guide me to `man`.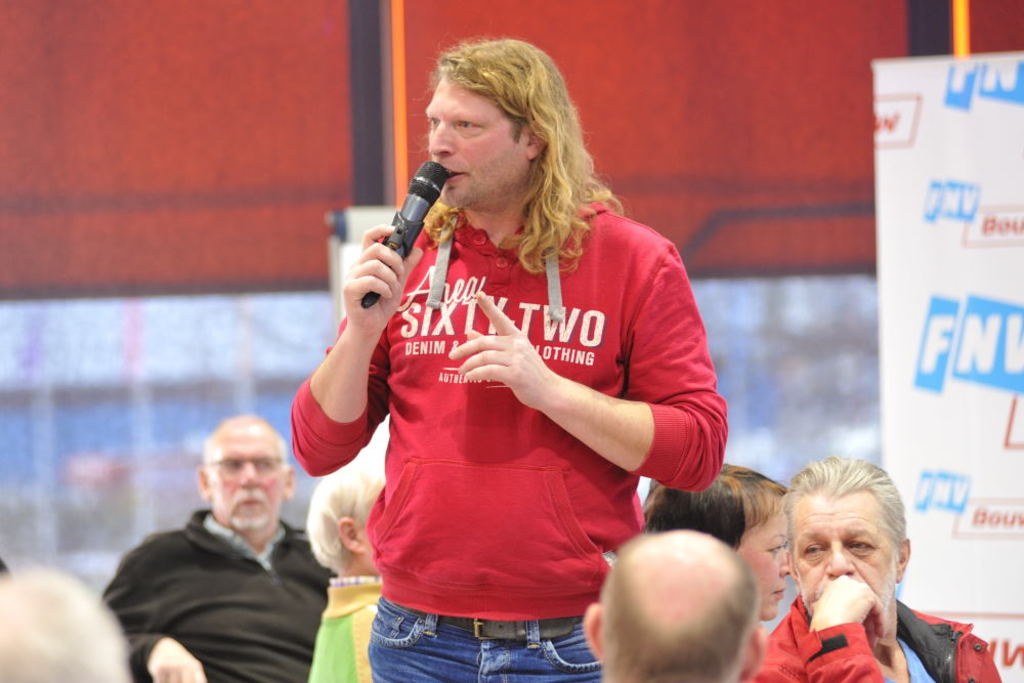
Guidance: [left=90, top=419, right=350, bottom=673].
